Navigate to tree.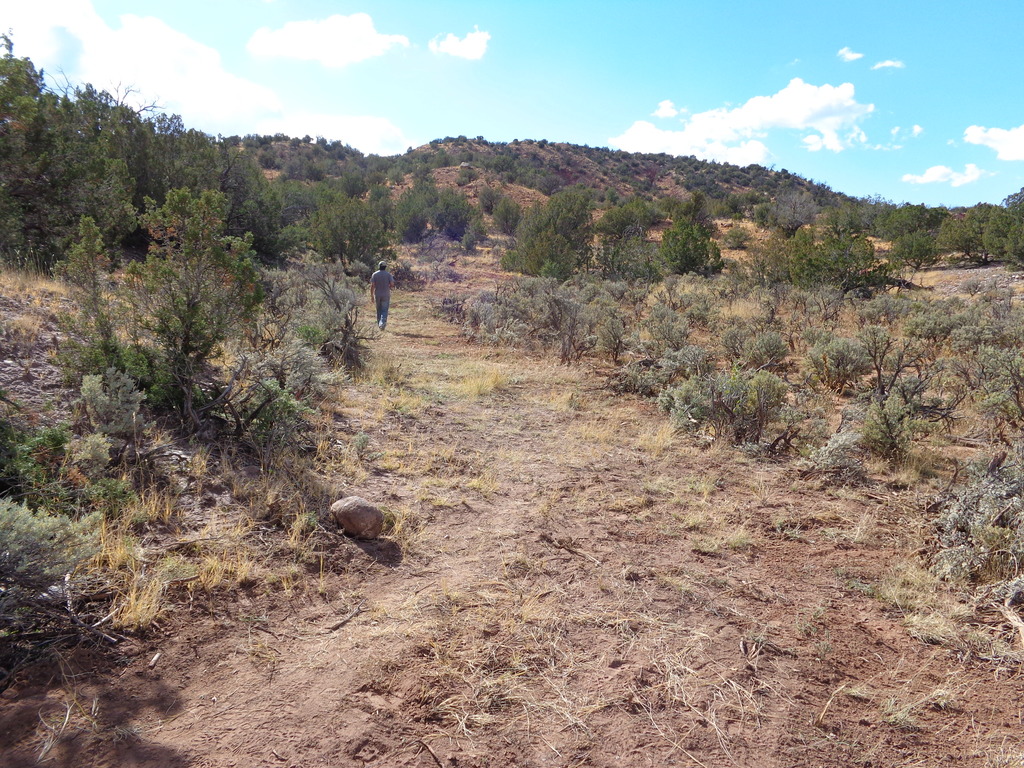
Navigation target: box(710, 175, 823, 276).
